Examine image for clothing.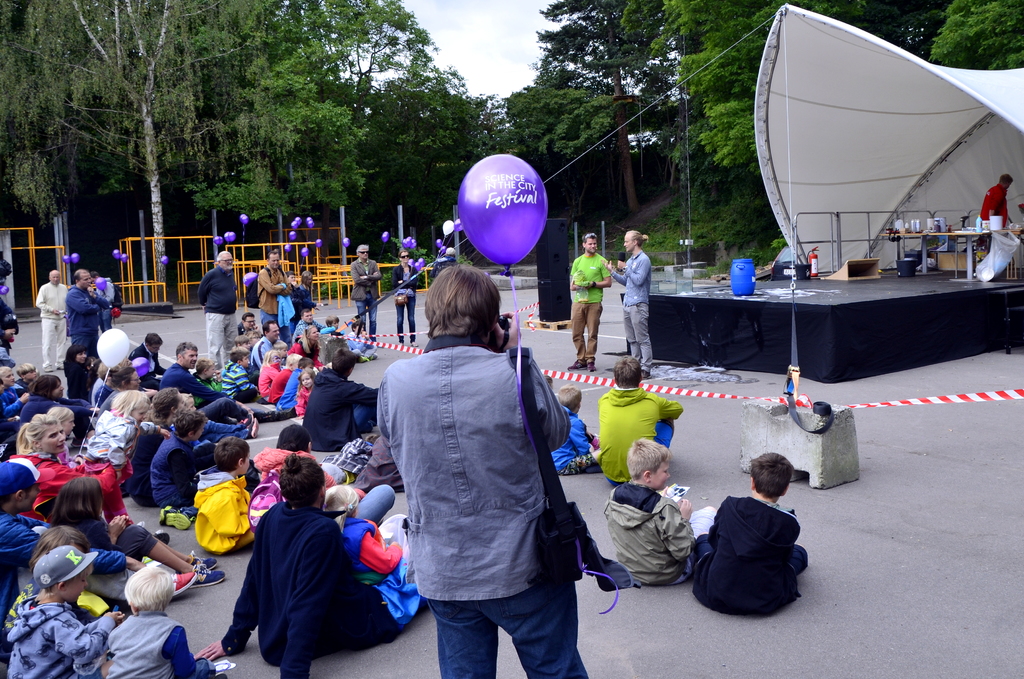
Examination result: {"x1": 351, "y1": 252, "x2": 381, "y2": 340}.
